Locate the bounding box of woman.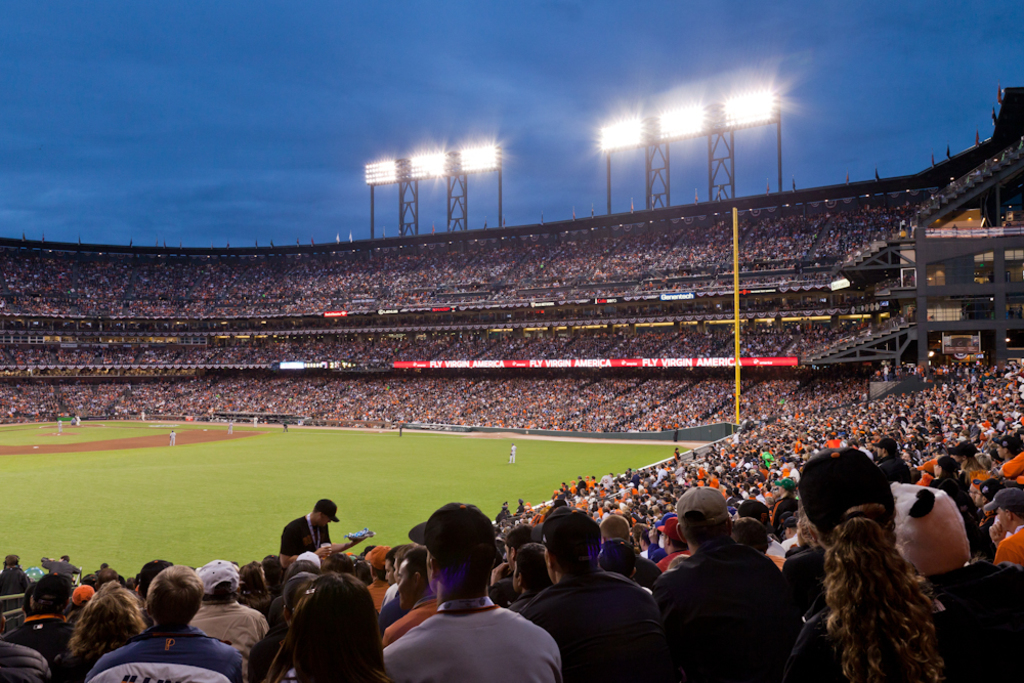
Bounding box: {"left": 798, "top": 484, "right": 954, "bottom": 673}.
